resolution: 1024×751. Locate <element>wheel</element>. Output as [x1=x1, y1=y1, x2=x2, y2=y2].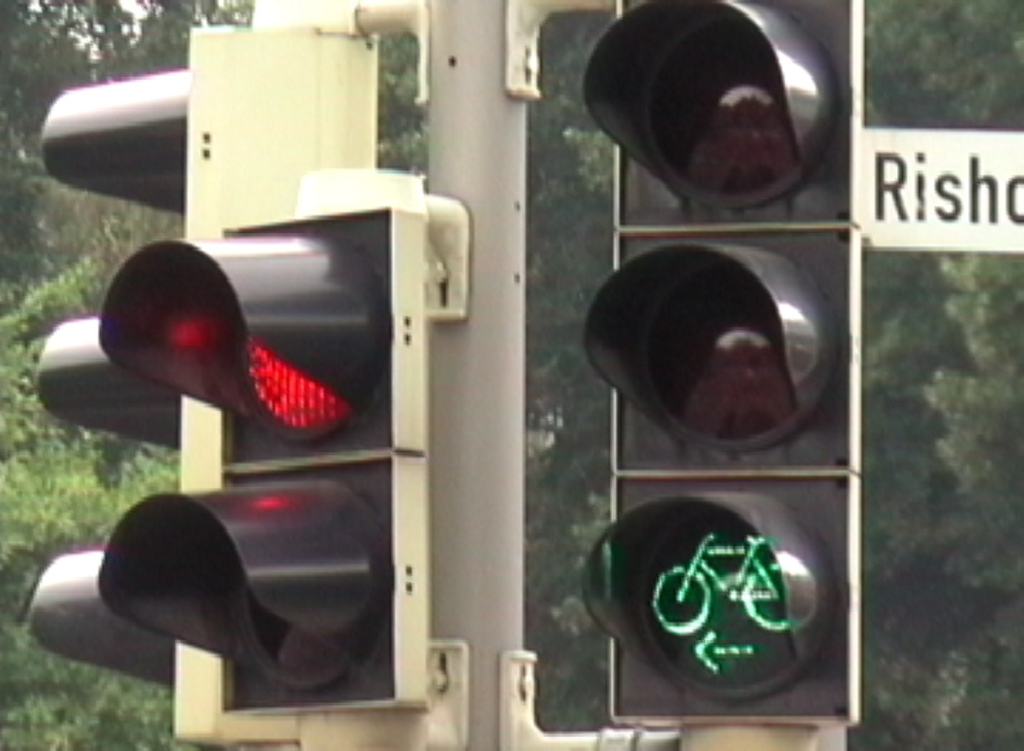
[x1=653, y1=568, x2=717, y2=636].
